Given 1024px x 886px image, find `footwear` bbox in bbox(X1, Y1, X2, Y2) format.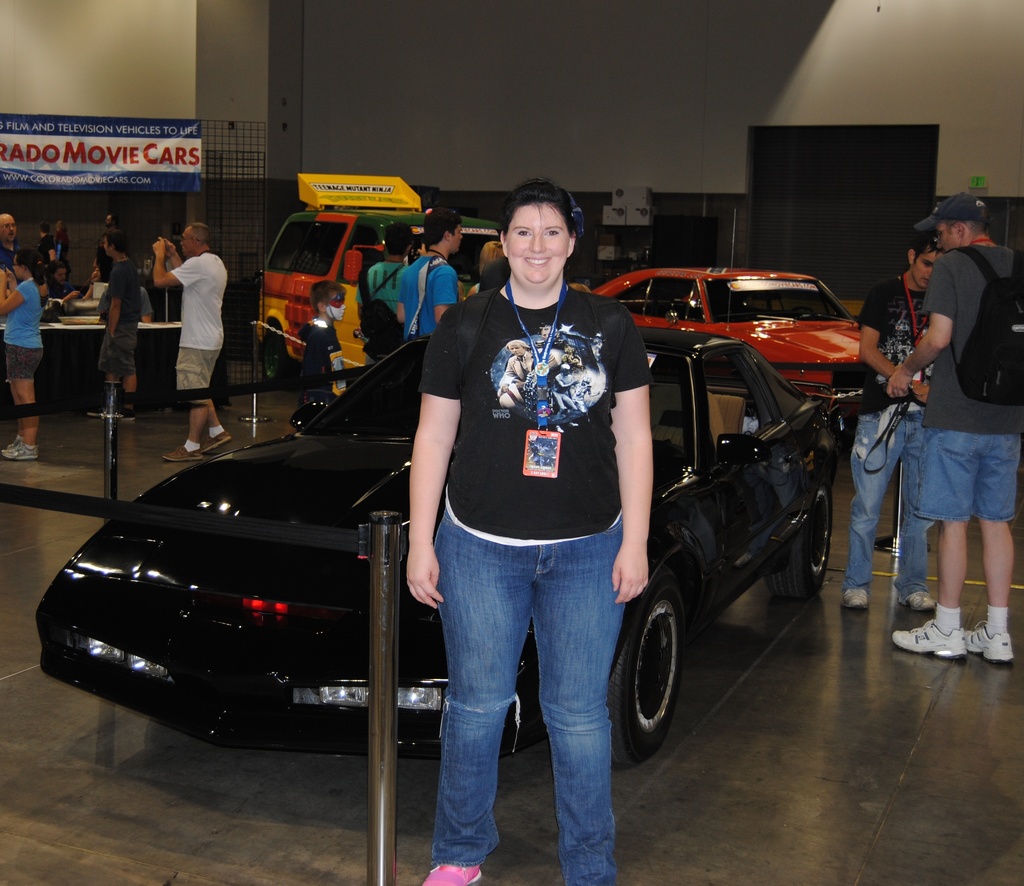
bbox(425, 868, 487, 885).
